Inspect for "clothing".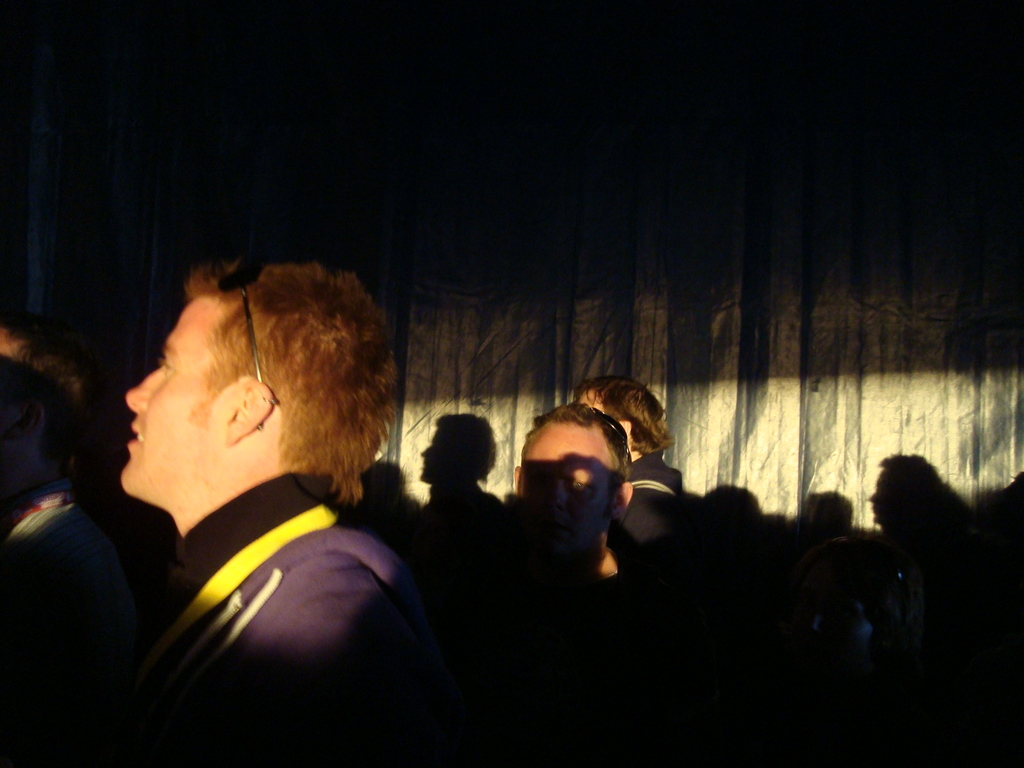
Inspection: 83 388 454 760.
